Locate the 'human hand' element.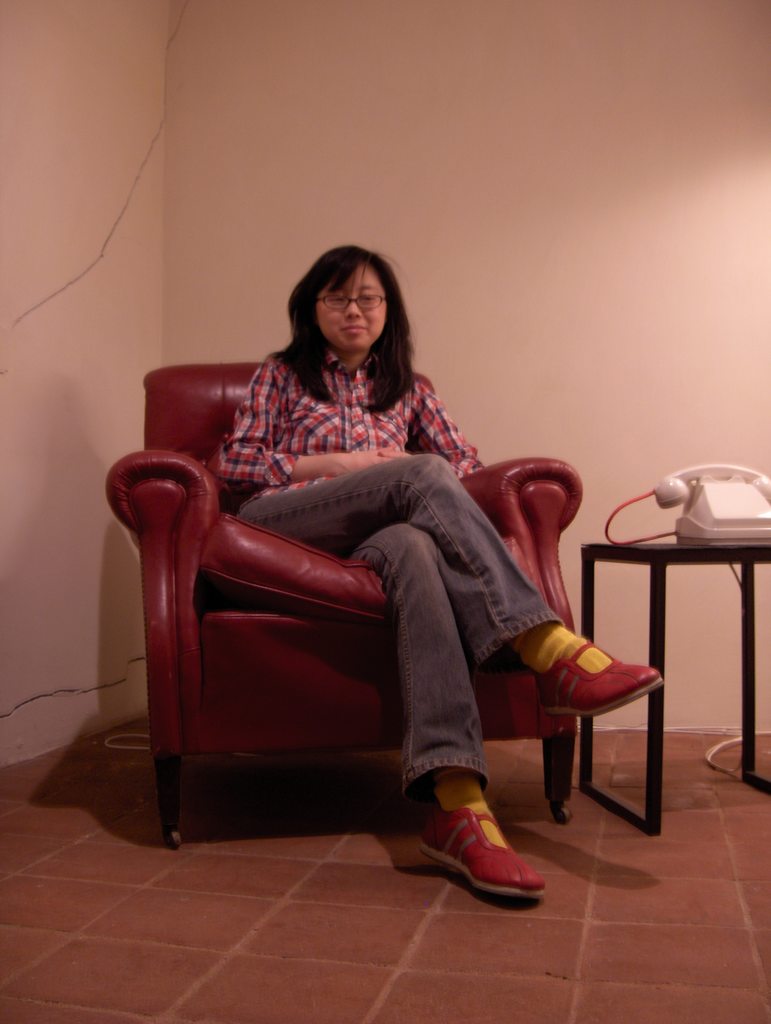
Element bbox: 332,444,405,475.
